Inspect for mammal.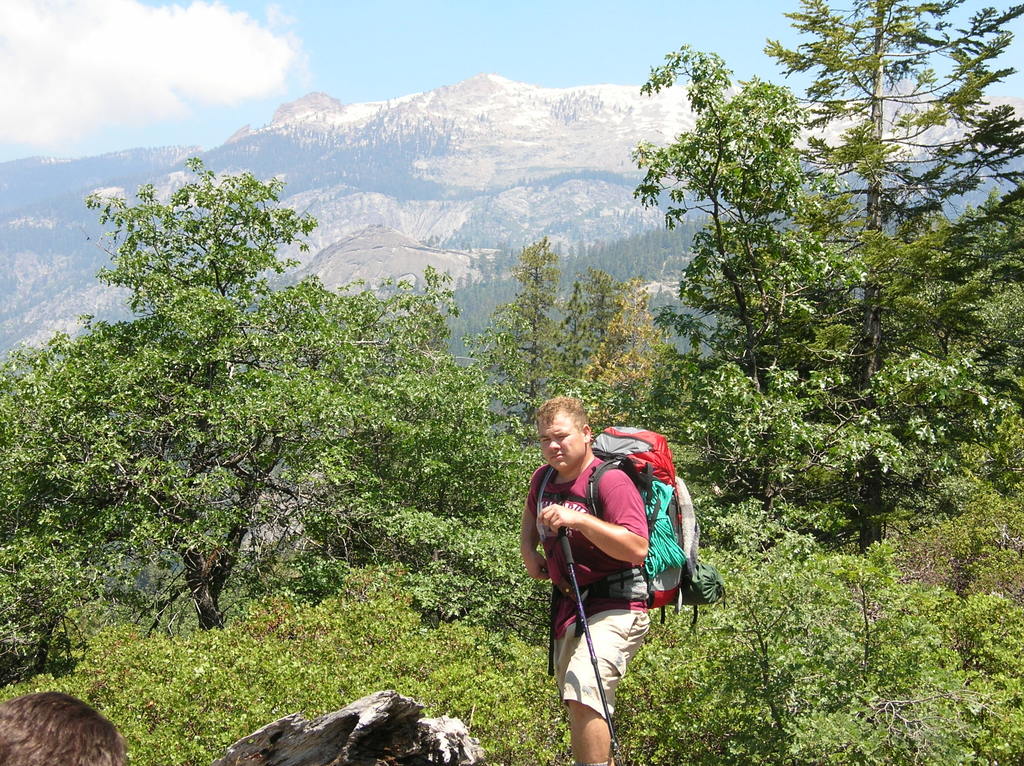
Inspection: 0:687:120:765.
